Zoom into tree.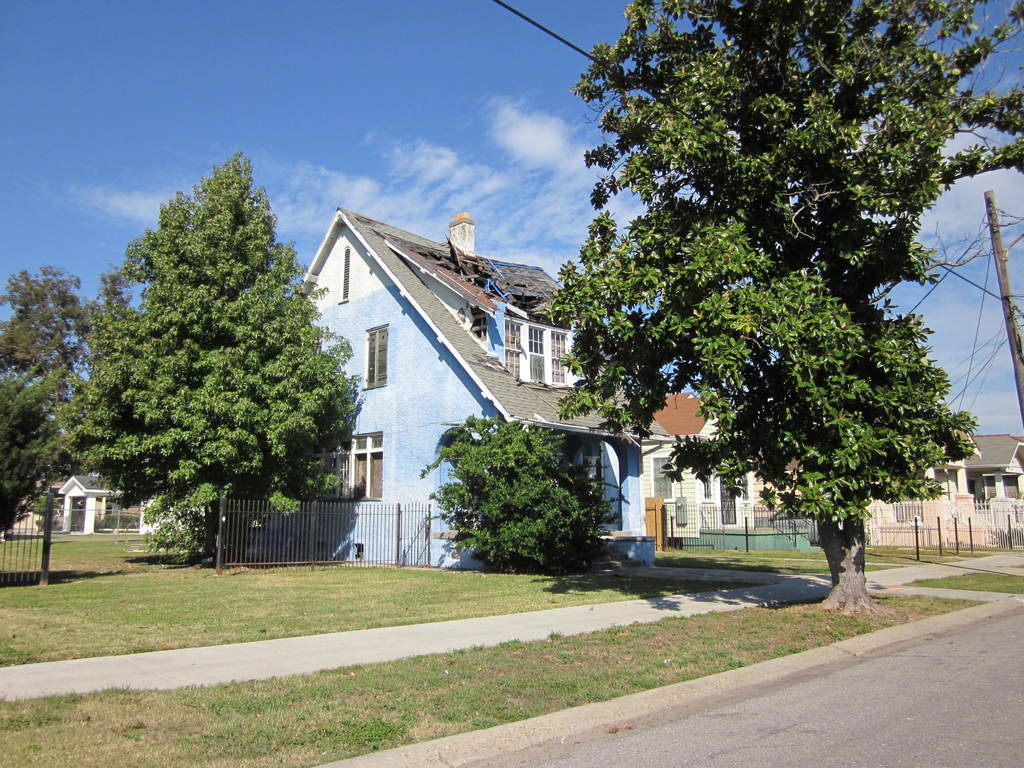
Zoom target: (70, 150, 369, 573).
